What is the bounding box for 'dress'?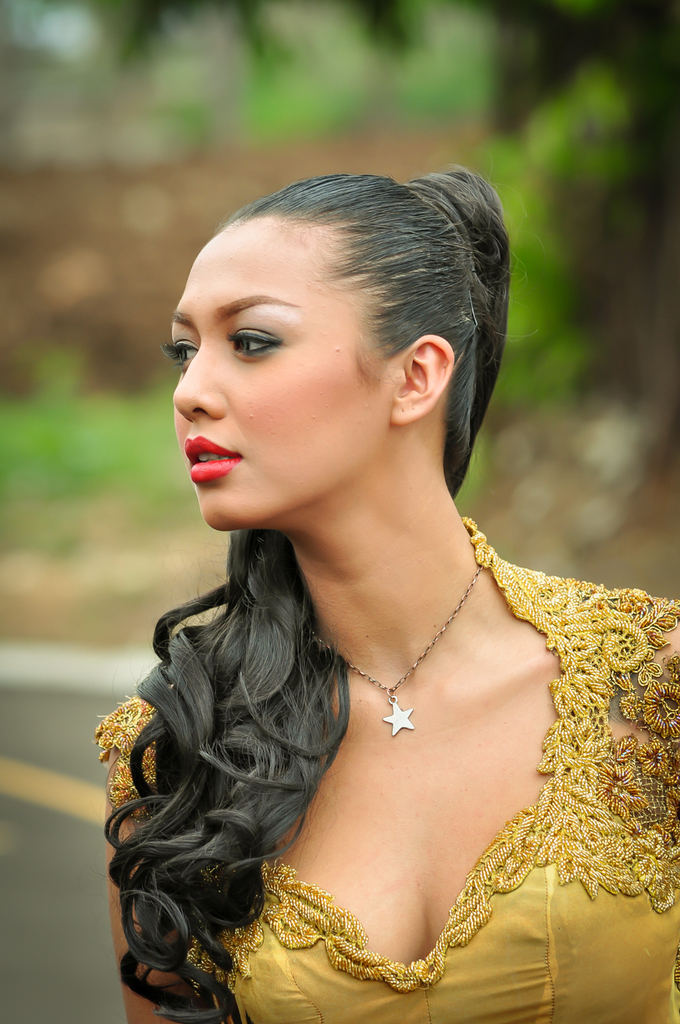
[98, 520, 679, 1023].
